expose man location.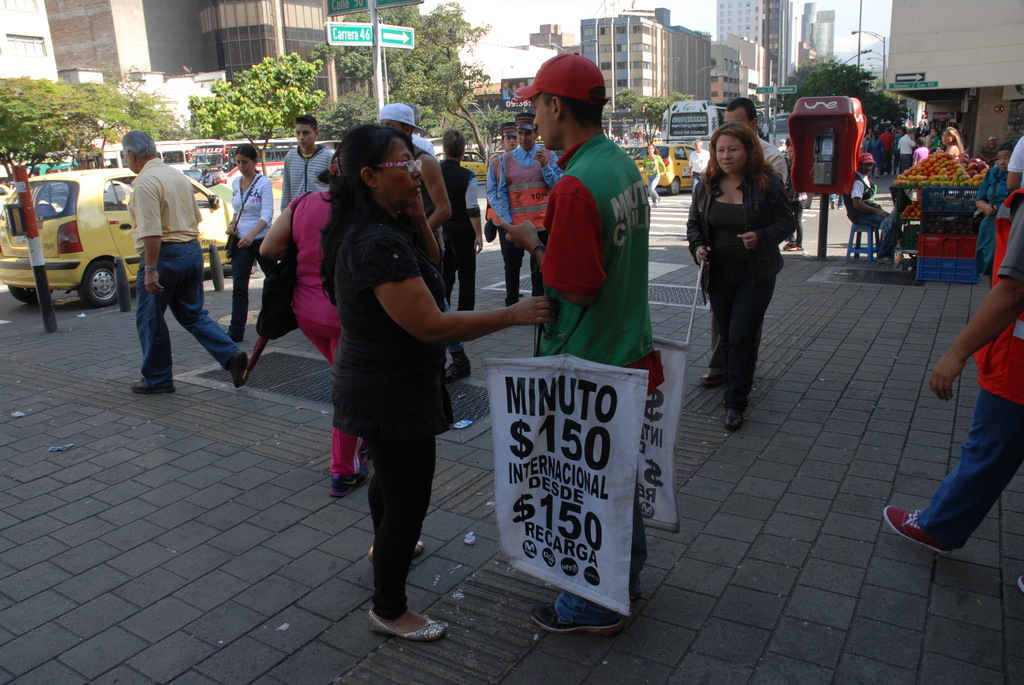
Exposed at x1=414, y1=136, x2=433, y2=150.
